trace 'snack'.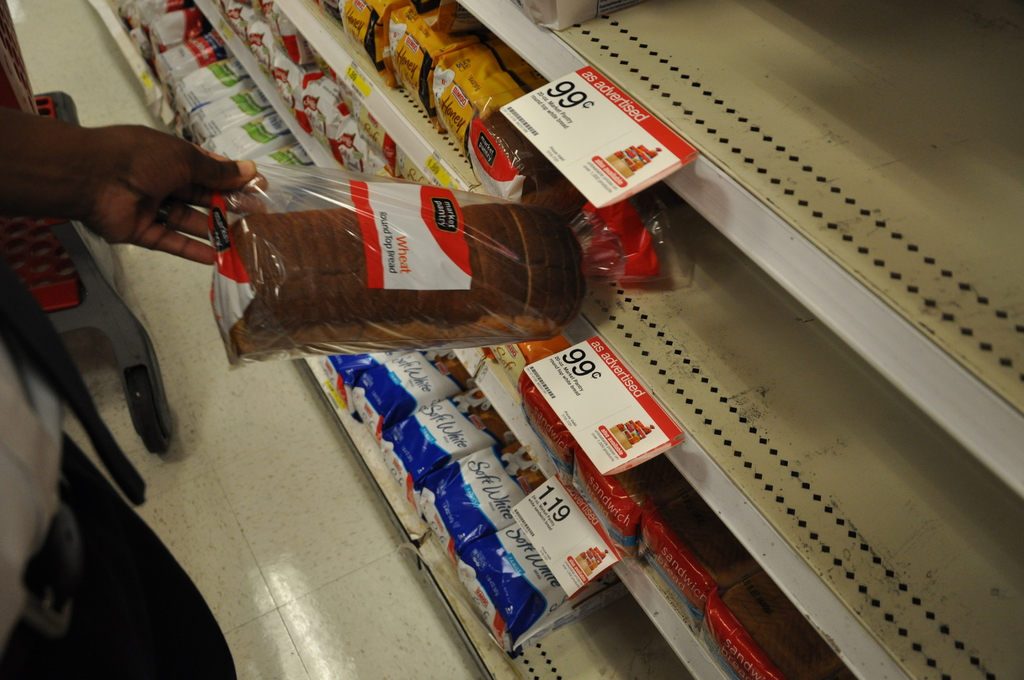
Traced to Rect(209, 220, 590, 360).
